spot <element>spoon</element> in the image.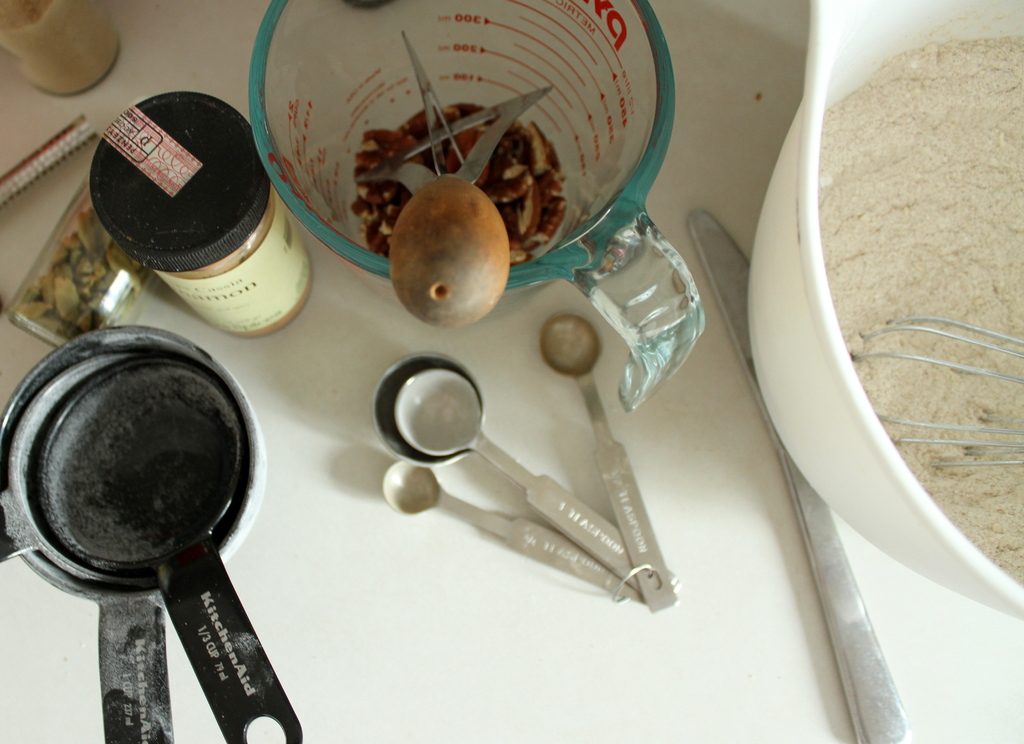
<element>spoon</element> found at <box>41,363,298,743</box>.
